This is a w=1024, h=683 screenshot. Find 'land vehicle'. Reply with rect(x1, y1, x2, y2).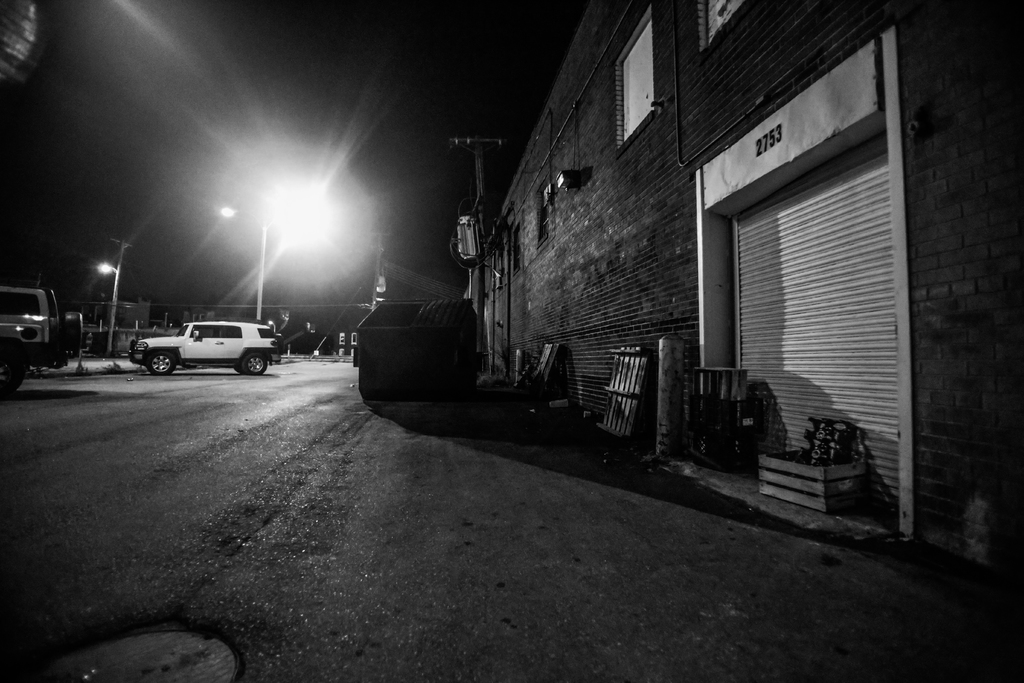
rect(132, 318, 285, 379).
